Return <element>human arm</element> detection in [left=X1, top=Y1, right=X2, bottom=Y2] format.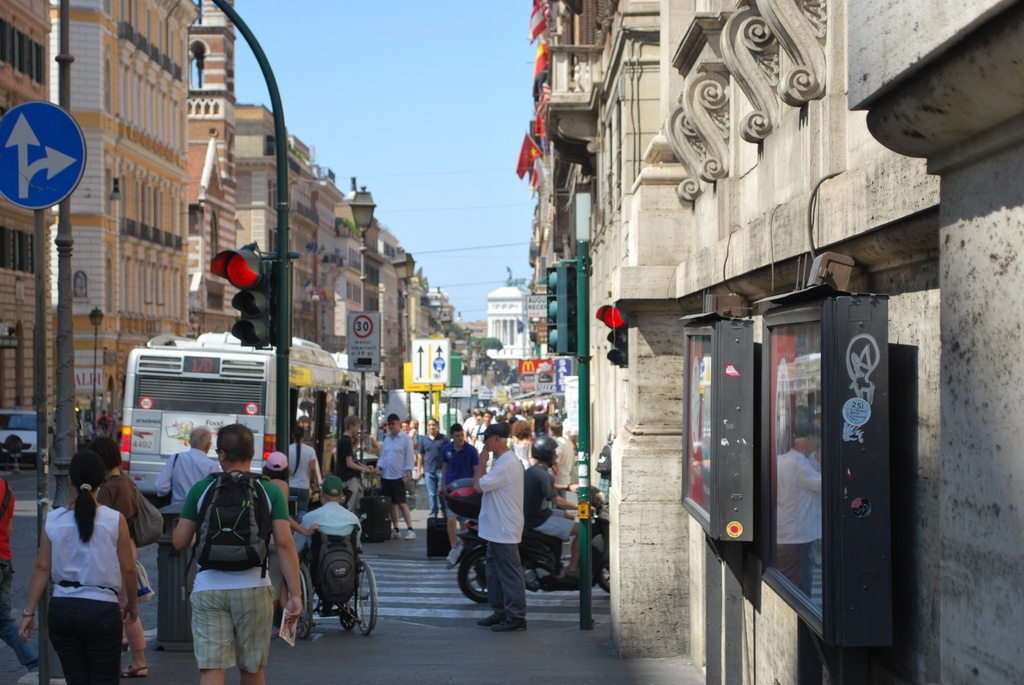
[left=366, top=434, right=382, bottom=457].
